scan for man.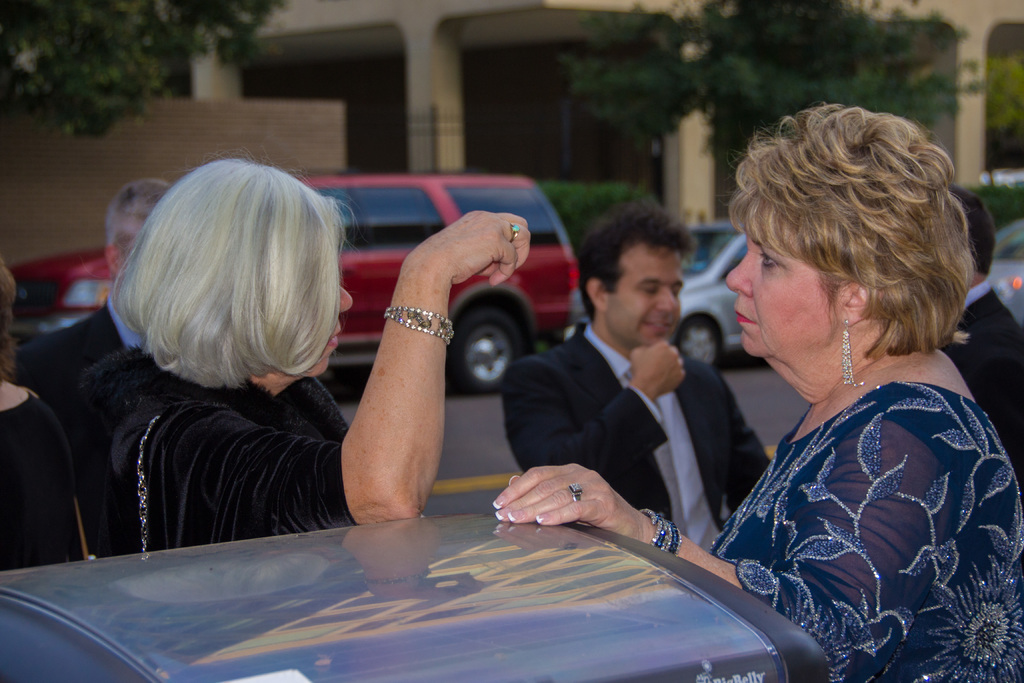
Scan result: detection(500, 214, 770, 561).
